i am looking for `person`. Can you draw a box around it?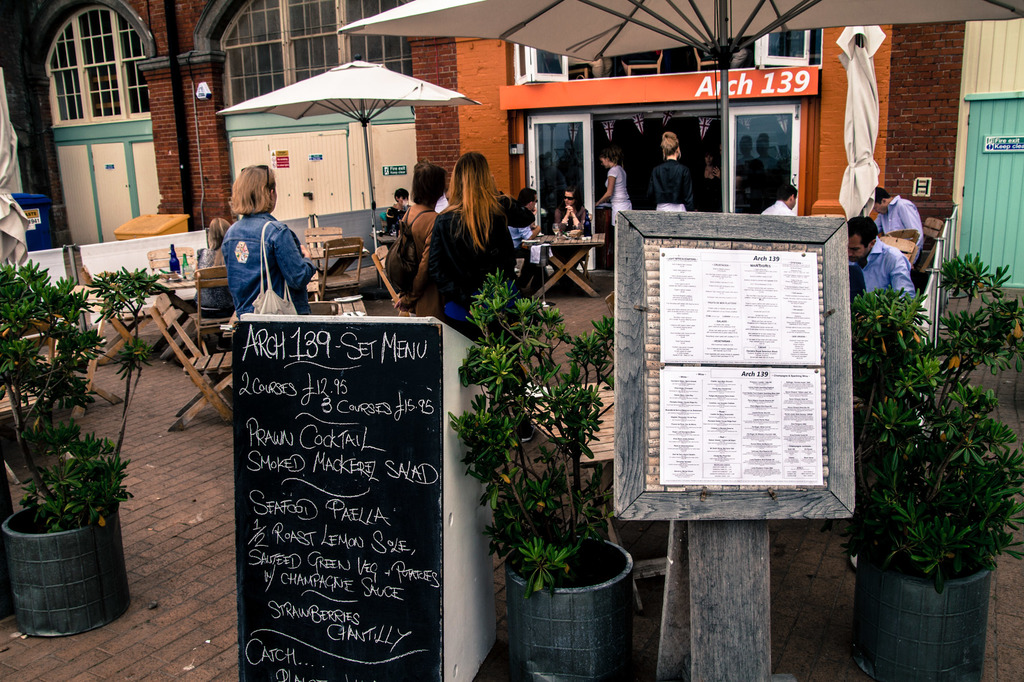
Sure, the bounding box is l=556, t=186, r=601, b=289.
